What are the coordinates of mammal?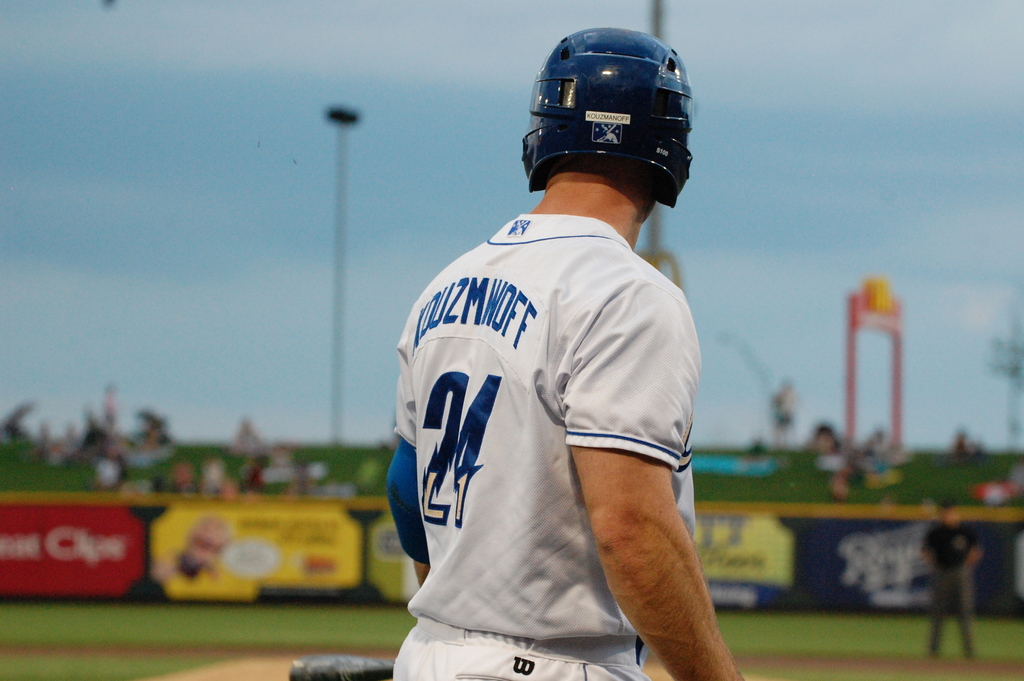
(x1=368, y1=14, x2=735, y2=680).
